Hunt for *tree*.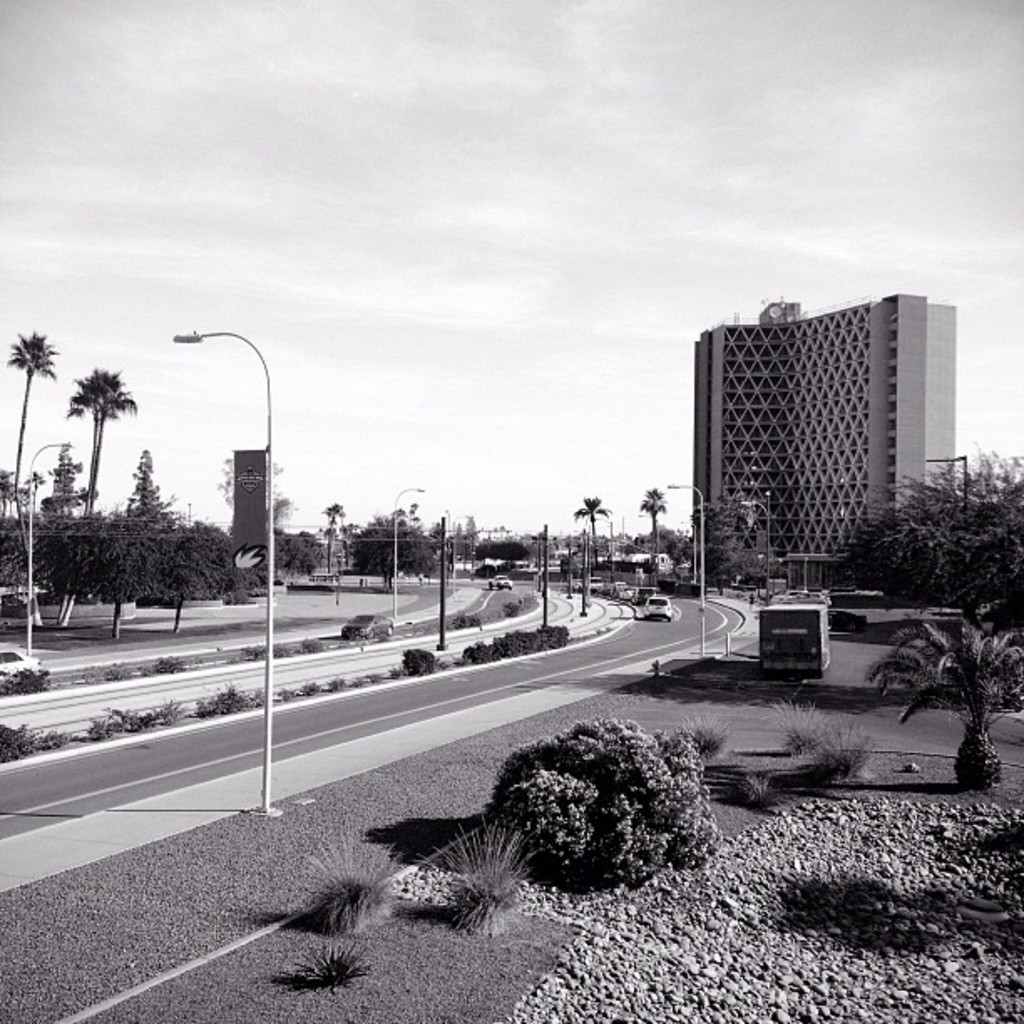
Hunted down at [117, 453, 186, 525].
